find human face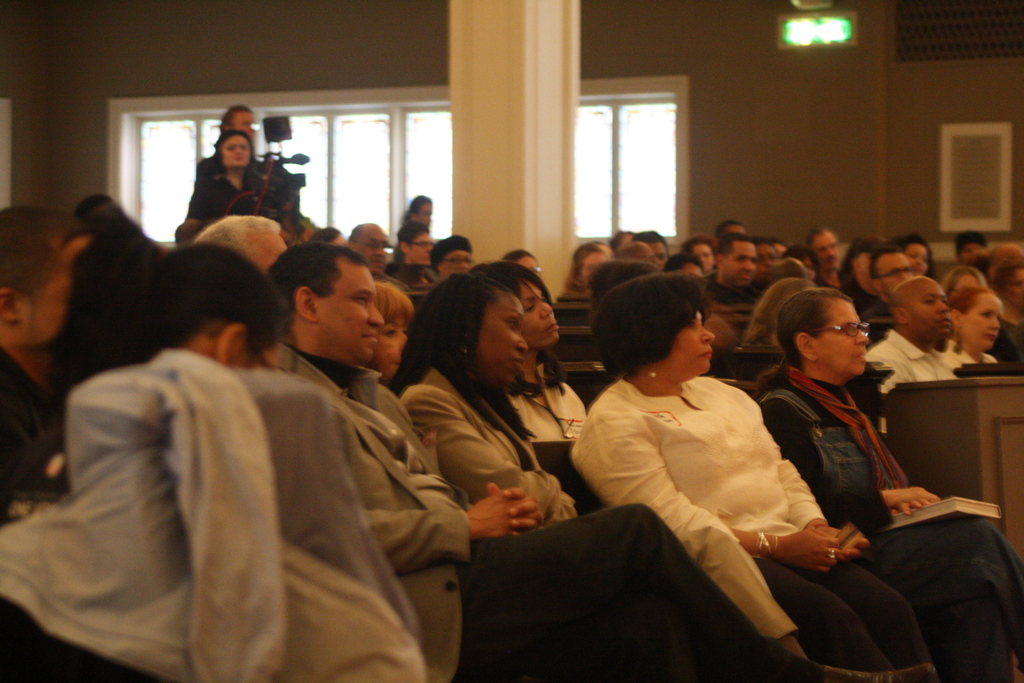
detection(813, 297, 870, 372)
